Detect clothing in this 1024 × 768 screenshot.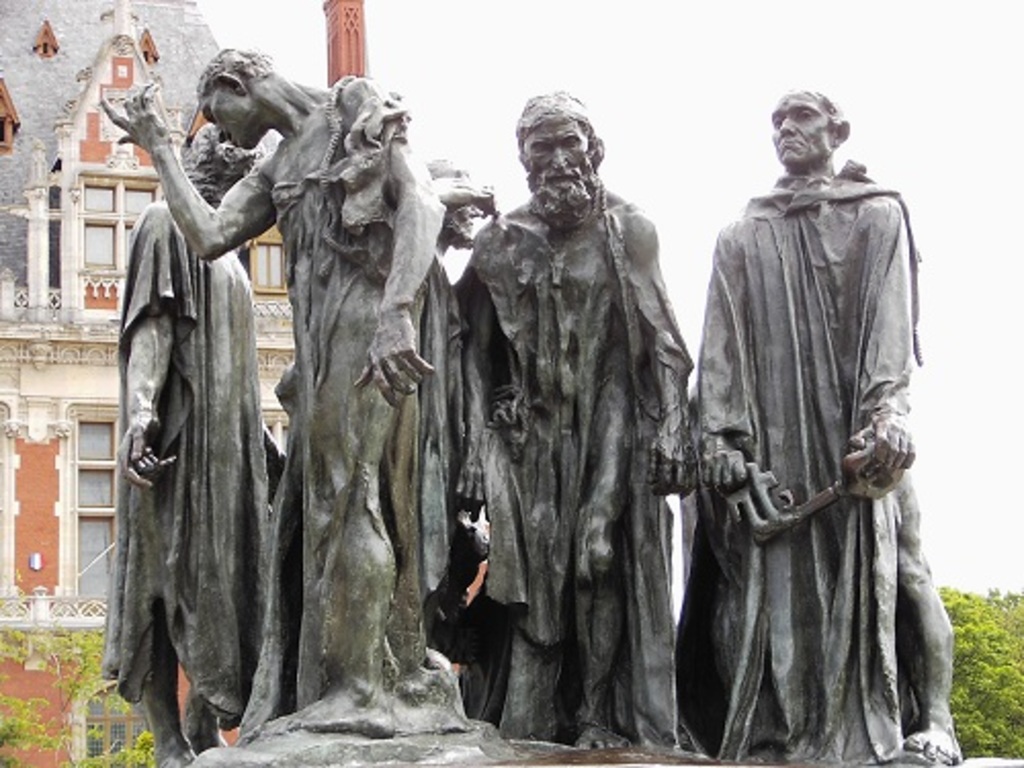
Detection: <region>233, 63, 469, 737</region>.
